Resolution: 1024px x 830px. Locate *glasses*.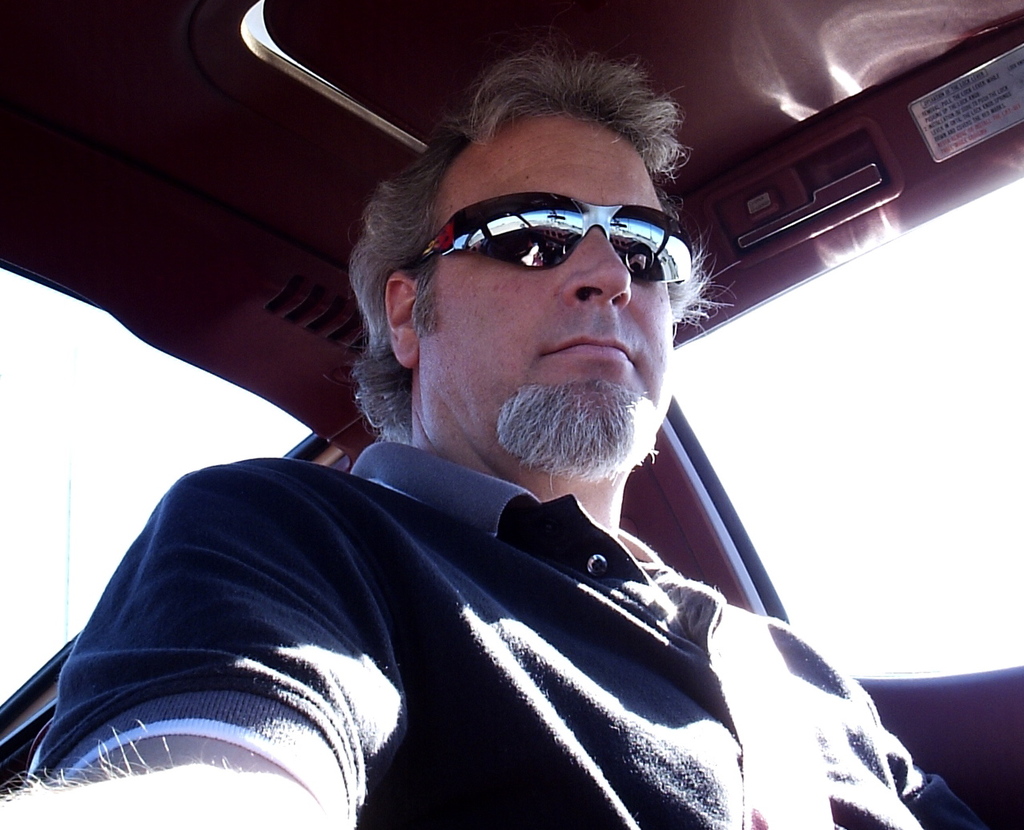
bbox=[420, 194, 695, 281].
